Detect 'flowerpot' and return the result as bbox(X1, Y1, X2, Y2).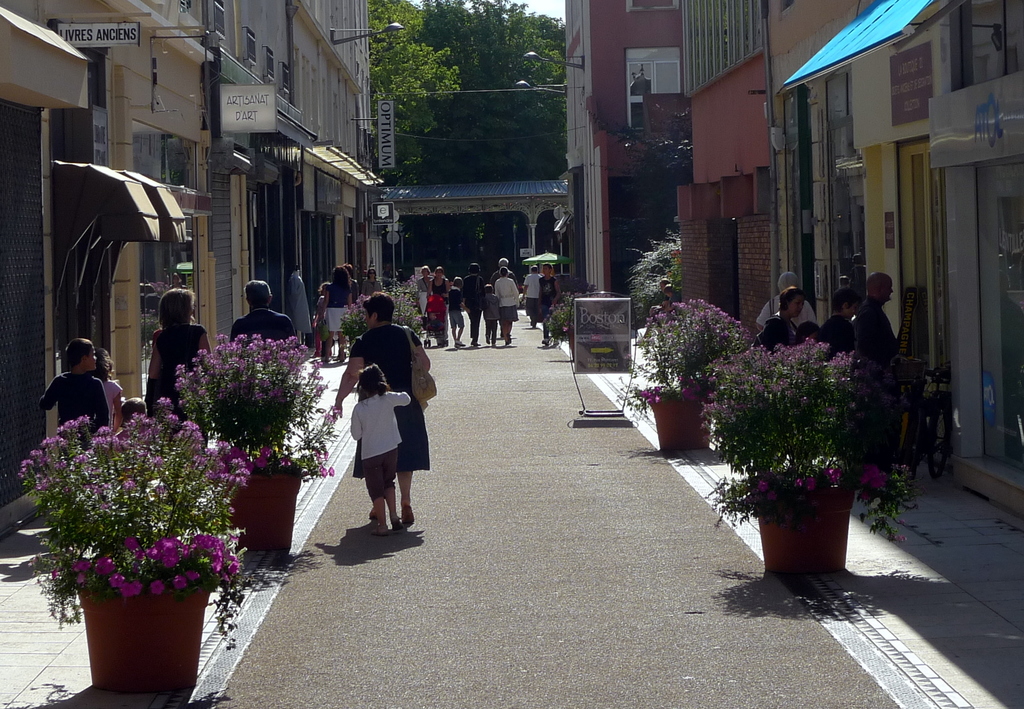
bbox(66, 571, 221, 700).
